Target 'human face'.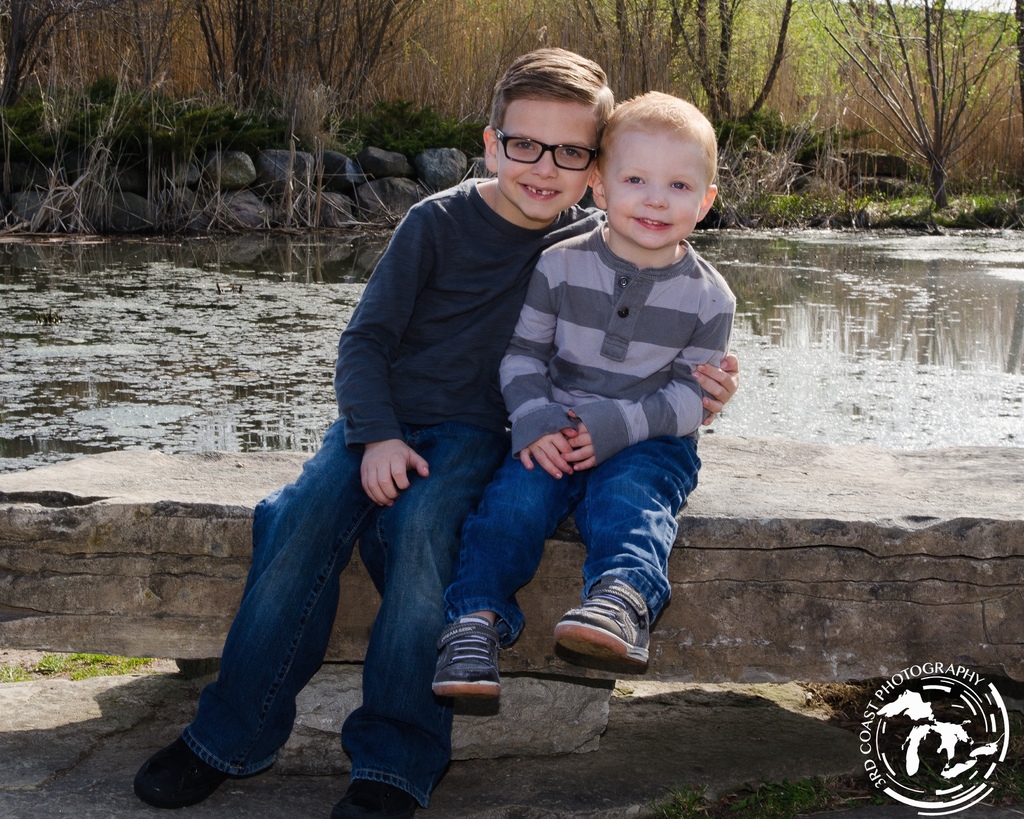
Target region: (492,88,585,221).
